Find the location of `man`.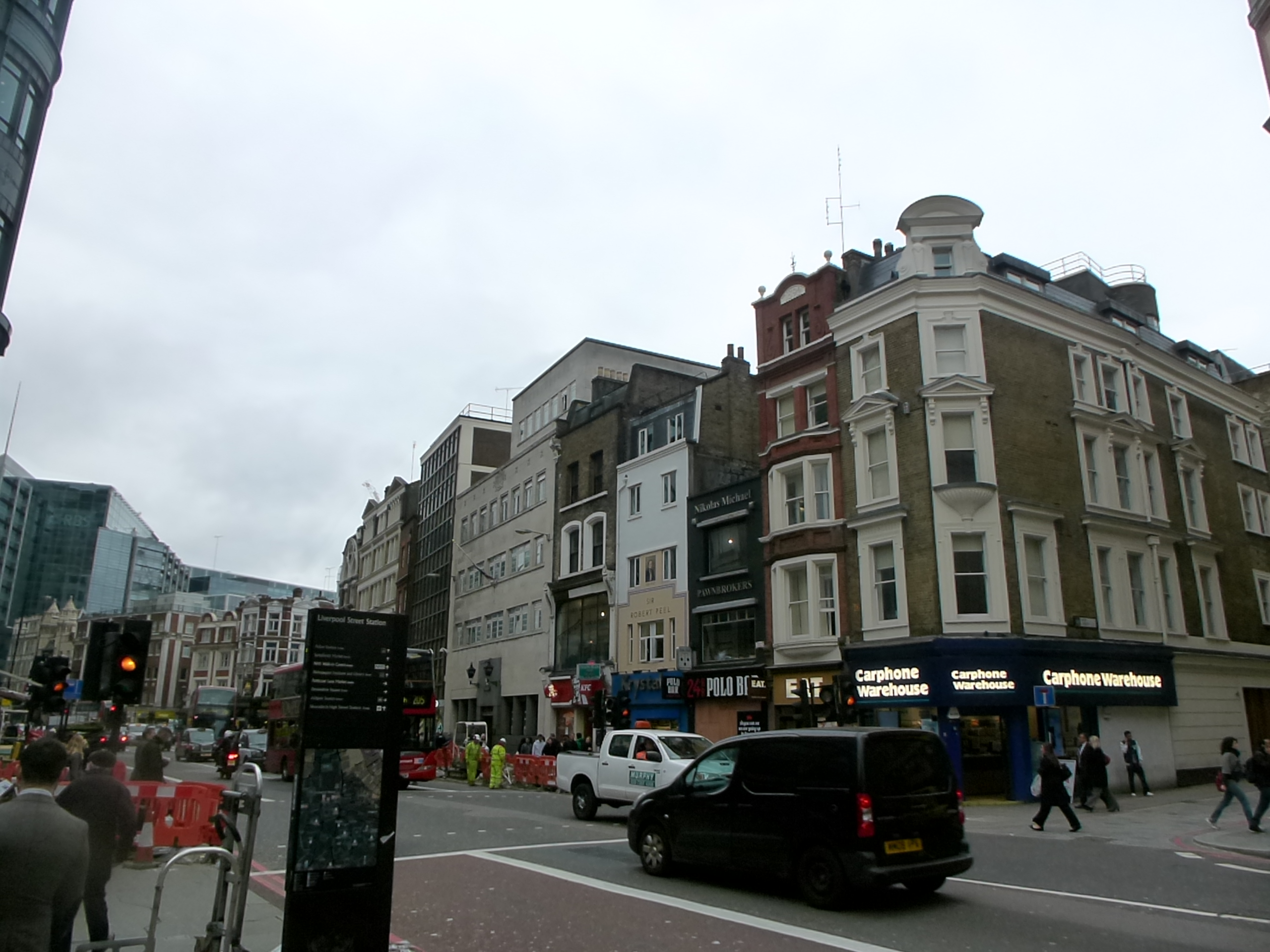
Location: <bbox>534, 363, 546, 402</bbox>.
